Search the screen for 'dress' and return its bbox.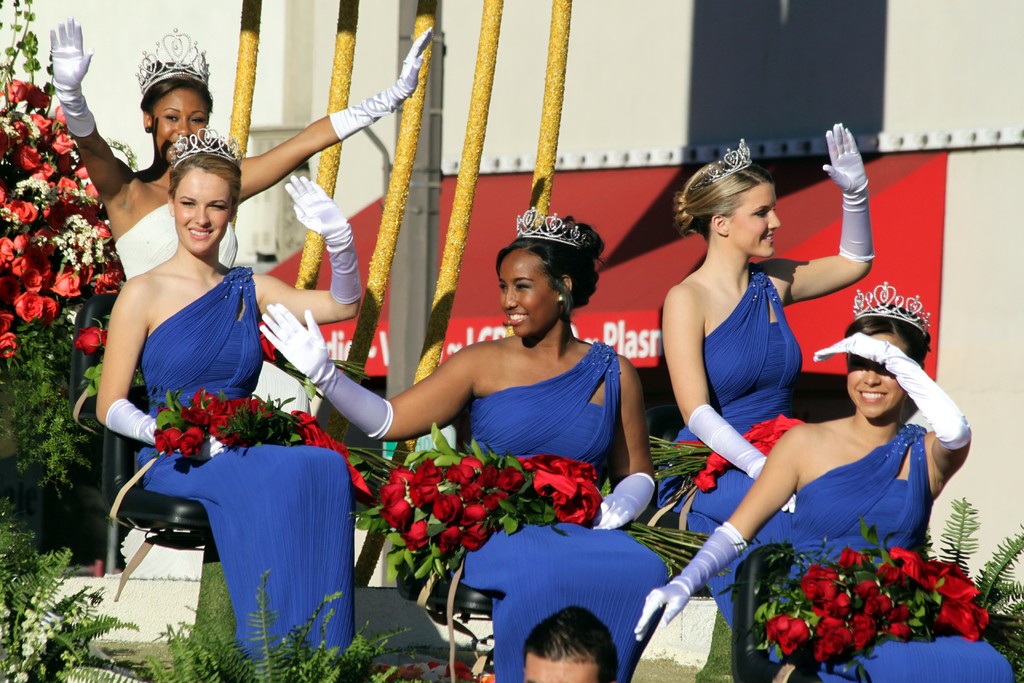
Found: detection(134, 267, 360, 666).
